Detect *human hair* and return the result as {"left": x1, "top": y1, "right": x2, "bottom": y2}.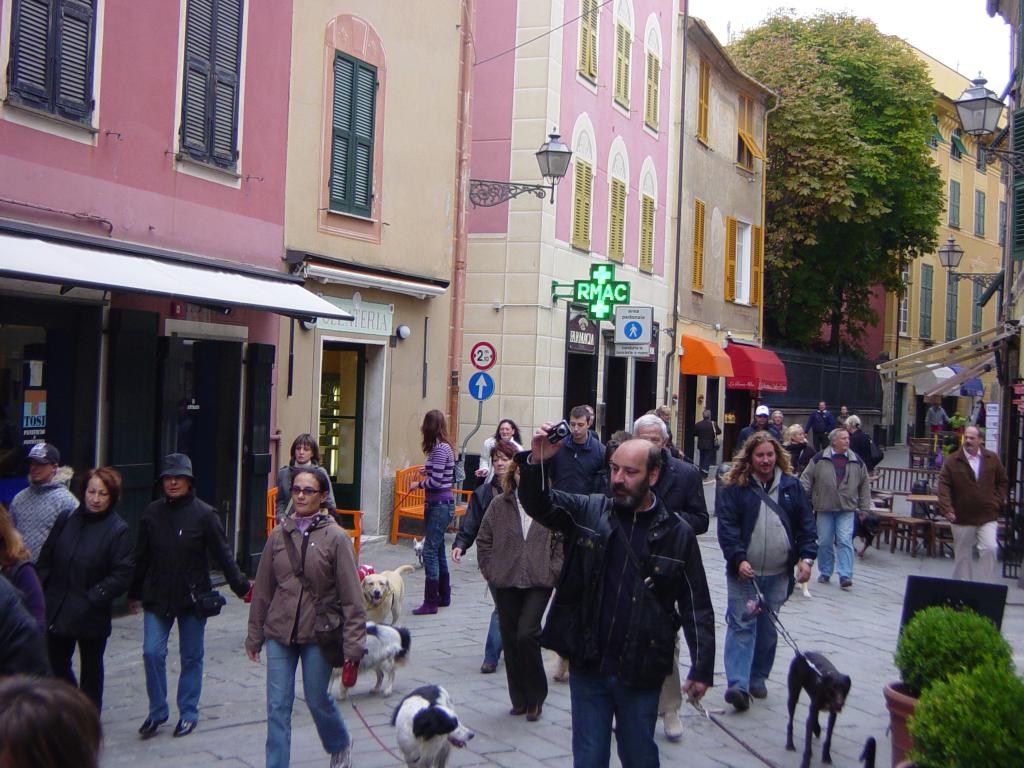
{"left": 292, "top": 467, "right": 329, "bottom": 495}.
